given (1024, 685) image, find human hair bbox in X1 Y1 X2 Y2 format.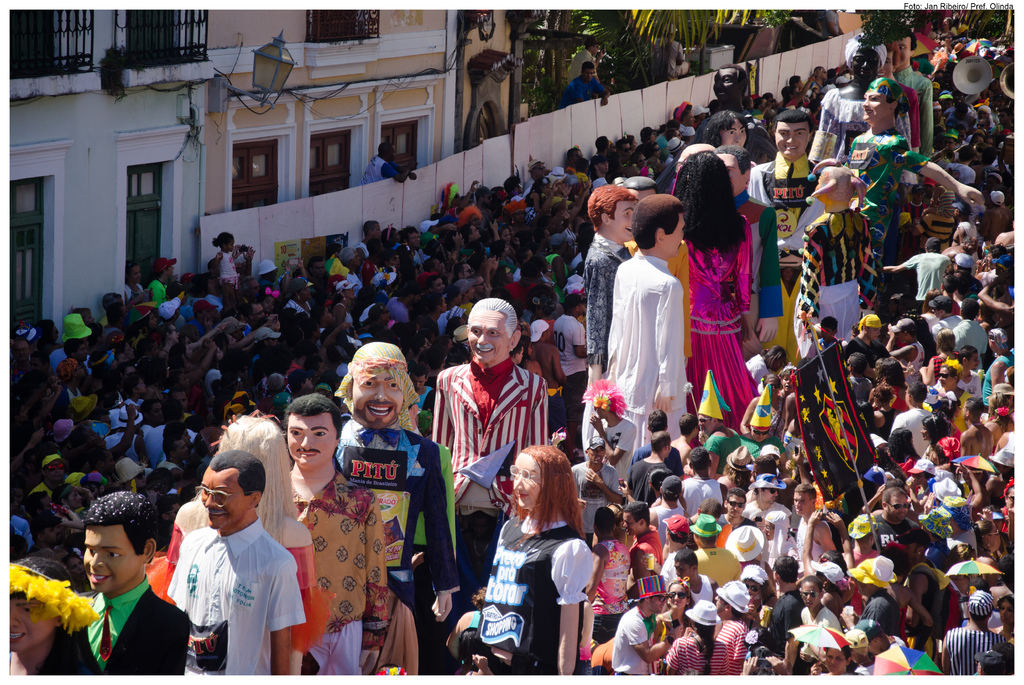
712 147 753 176.
